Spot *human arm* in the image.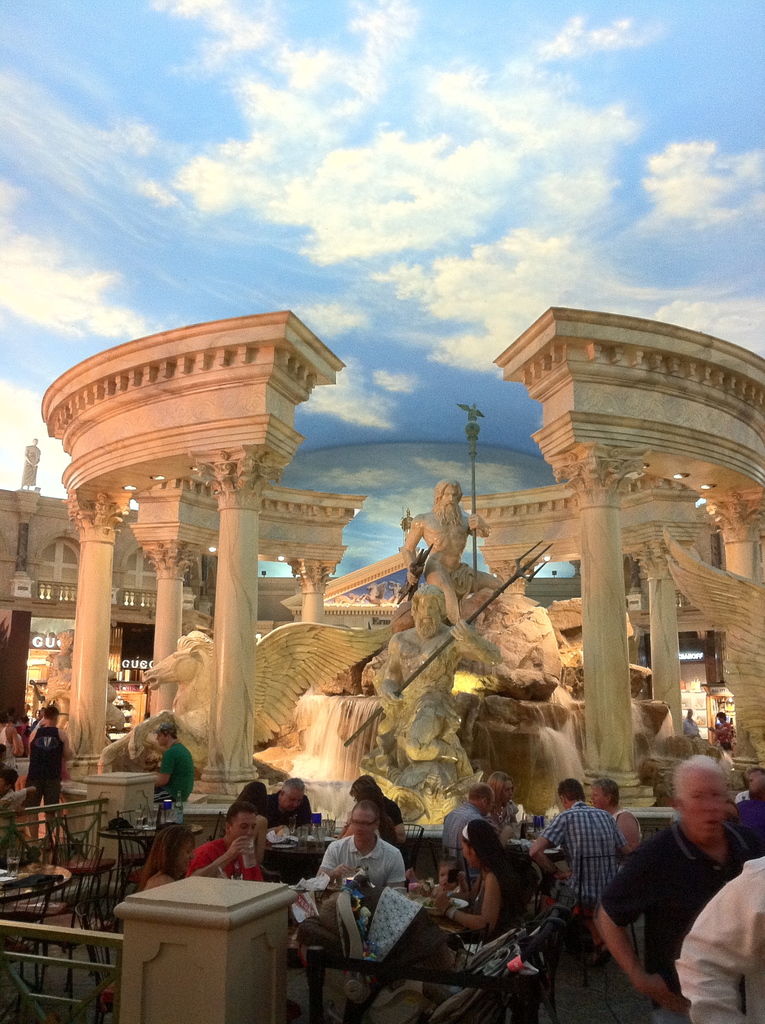
*human arm* found at left=242, top=840, right=261, bottom=884.
